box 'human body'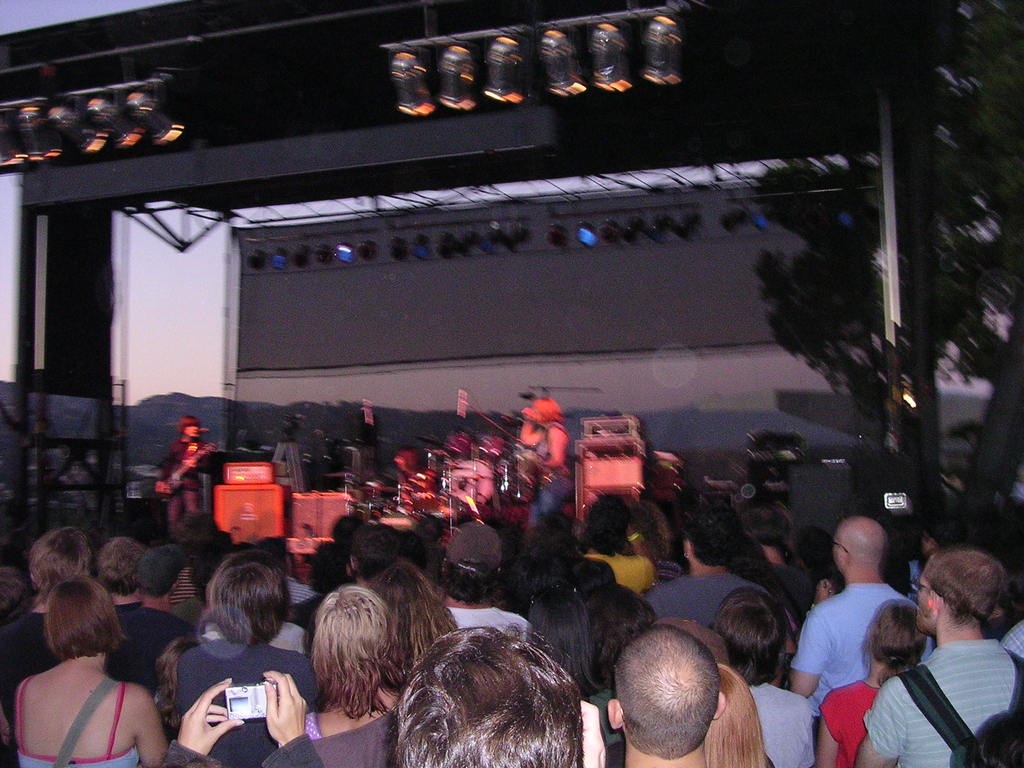
bbox(162, 410, 209, 531)
